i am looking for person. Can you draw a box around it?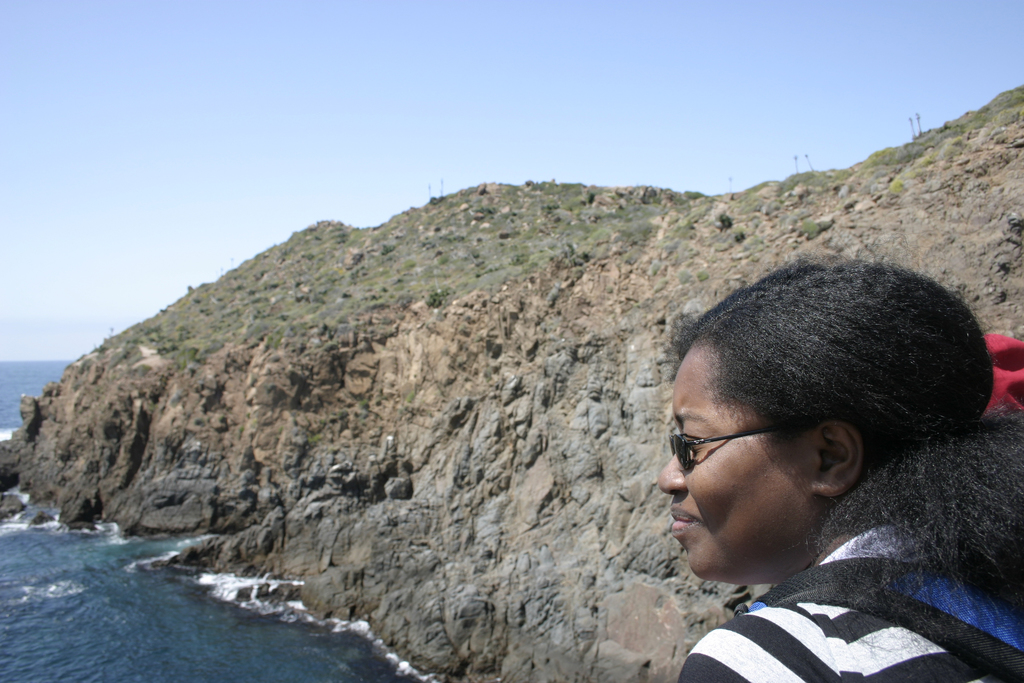
Sure, the bounding box is x1=639 y1=252 x2=1023 y2=682.
